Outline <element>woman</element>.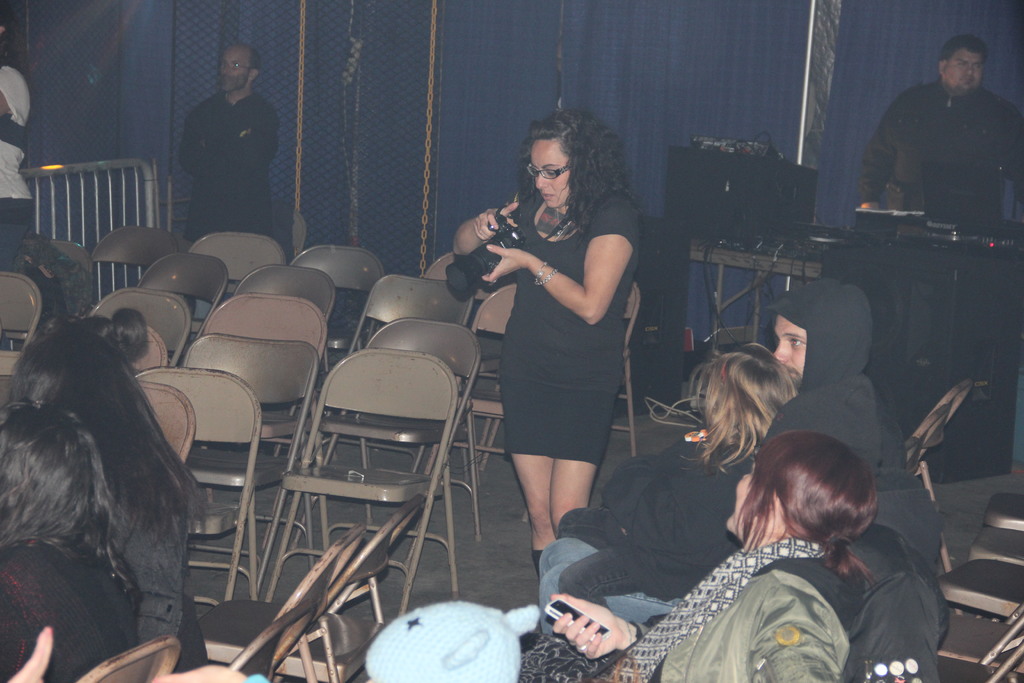
Outline: box(515, 425, 879, 682).
